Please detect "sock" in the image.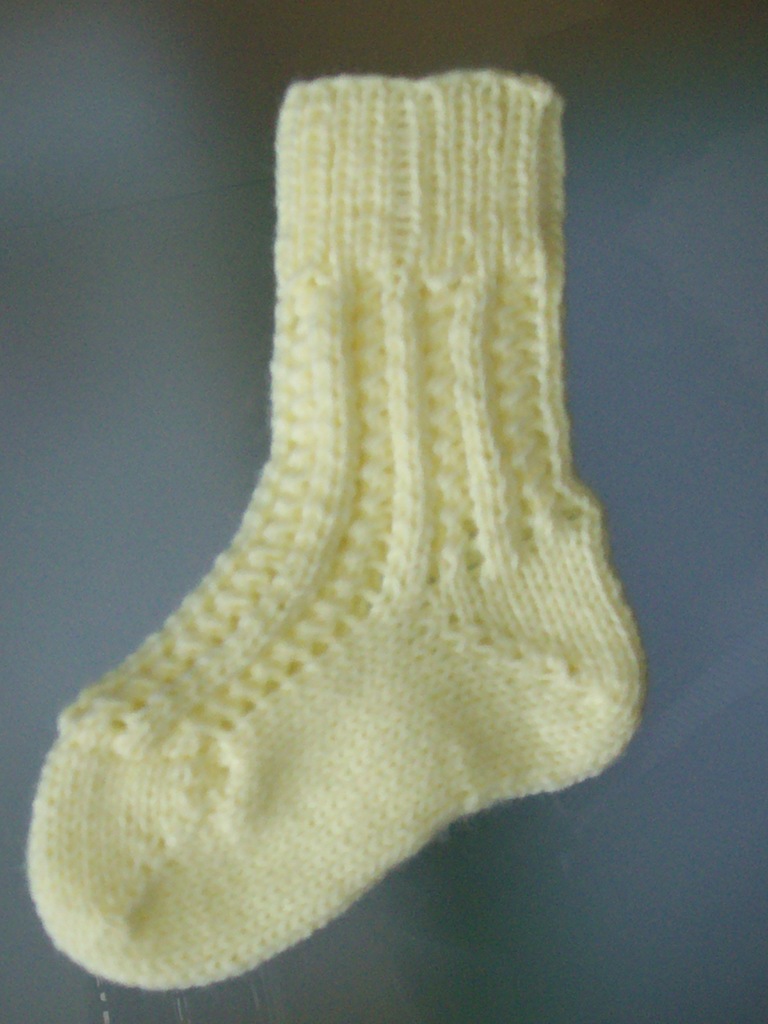
region(23, 67, 649, 991).
